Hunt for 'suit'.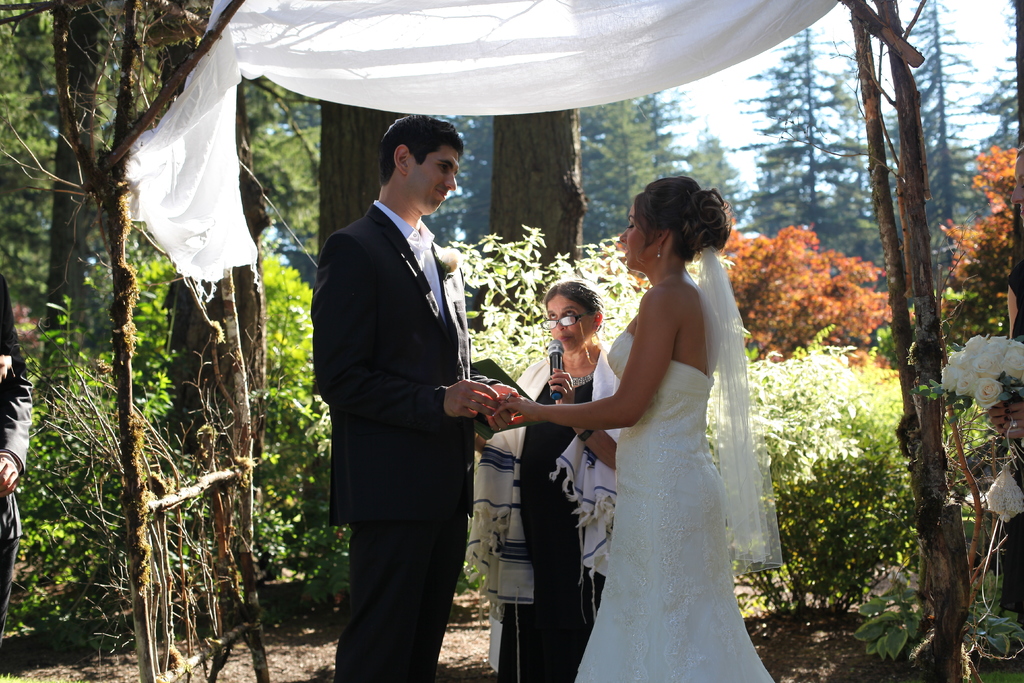
Hunted down at {"left": 309, "top": 112, "right": 509, "bottom": 677}.
